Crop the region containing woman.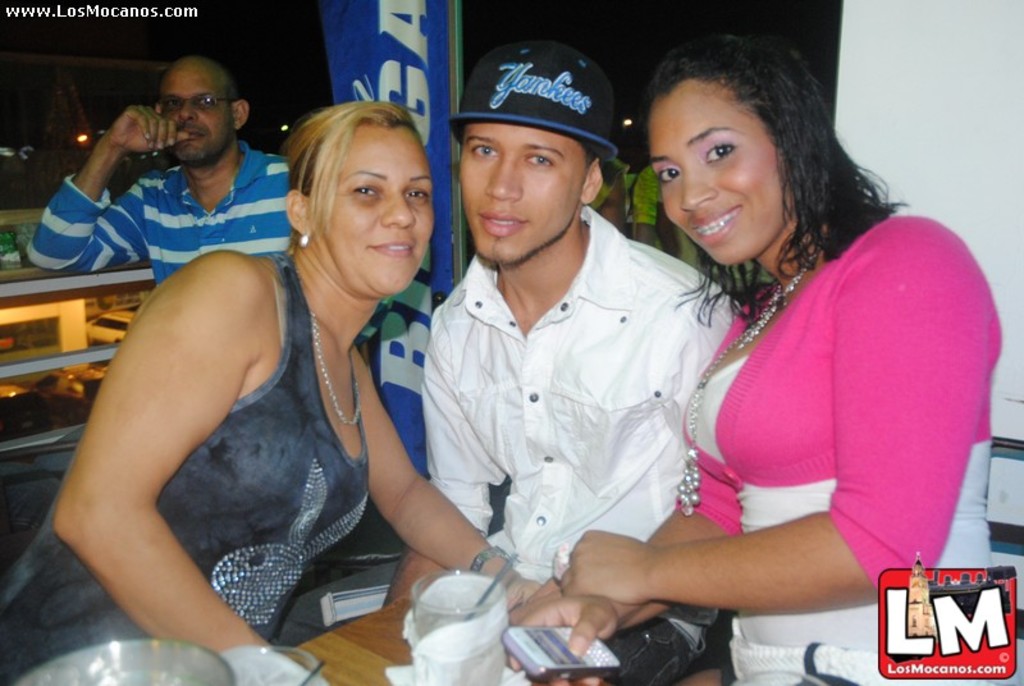
Crop region: [x1=507, y1=33, x2=1009, y2=685].
